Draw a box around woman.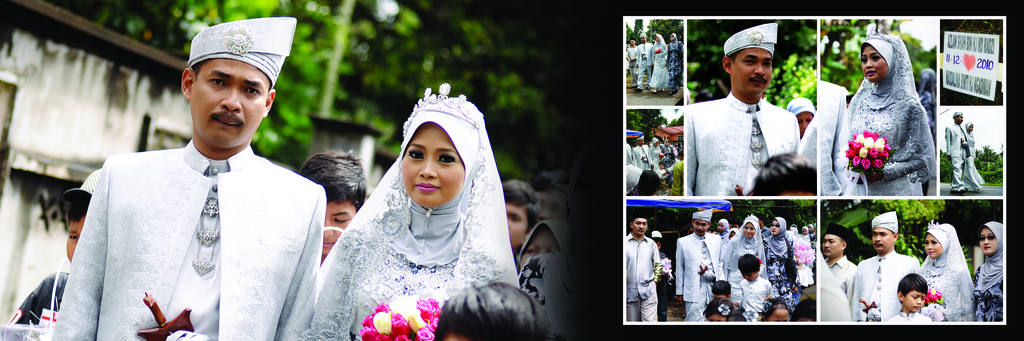
{"left": 766, "top": 216, "right": 803, "bottom": 317}.
